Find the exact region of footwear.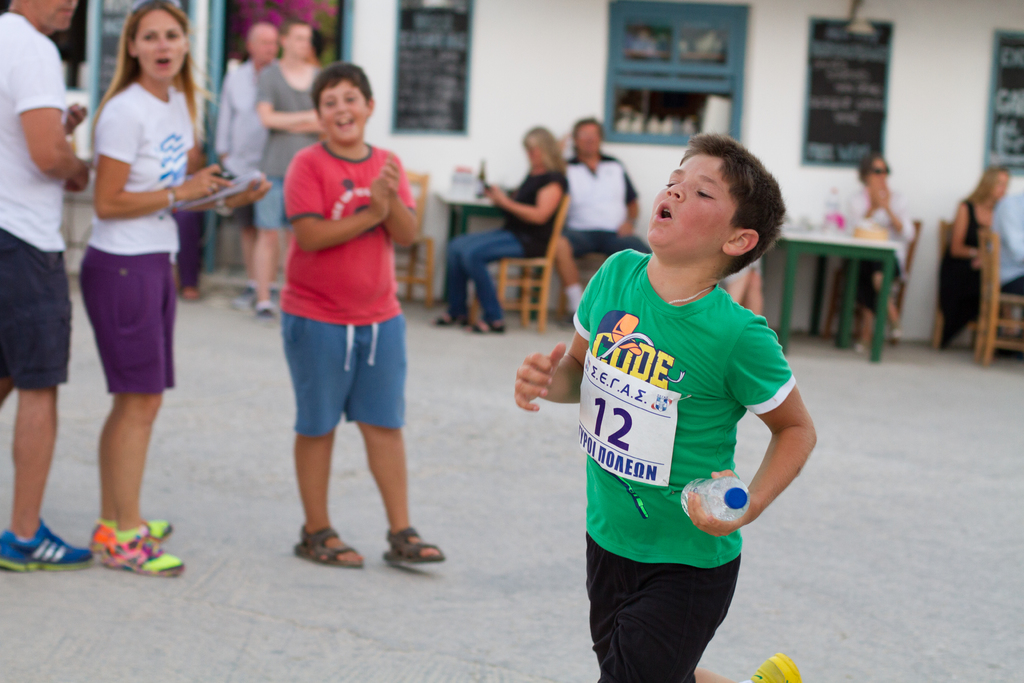
Exact region: box=[251, 300, 276, 322].
